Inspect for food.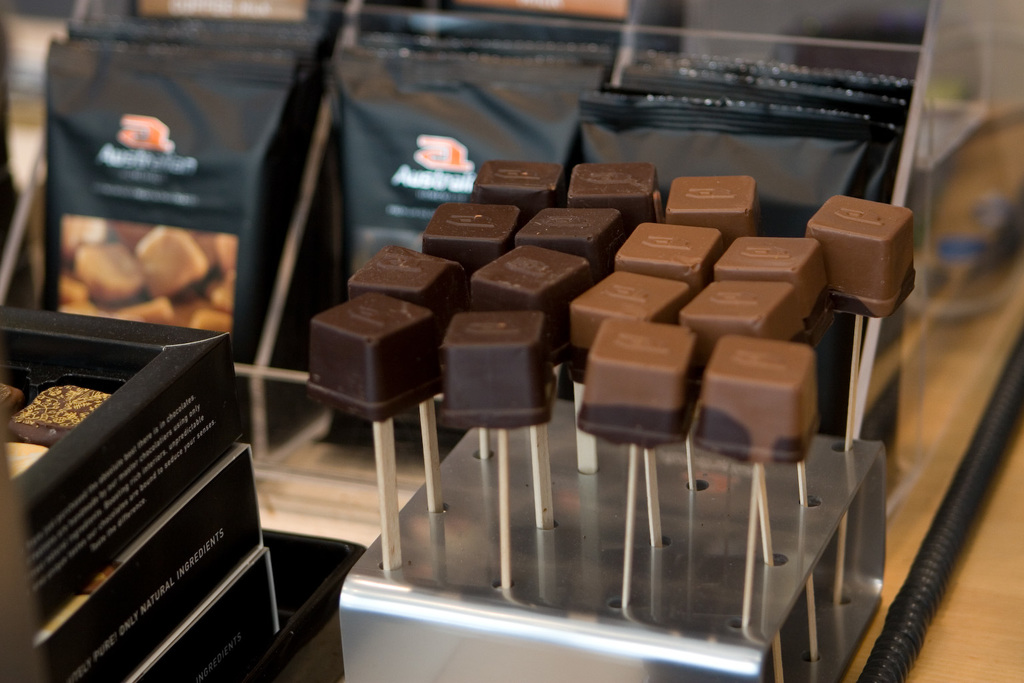
Inspection: [left=689, top=332, right=821, bottom=476].
